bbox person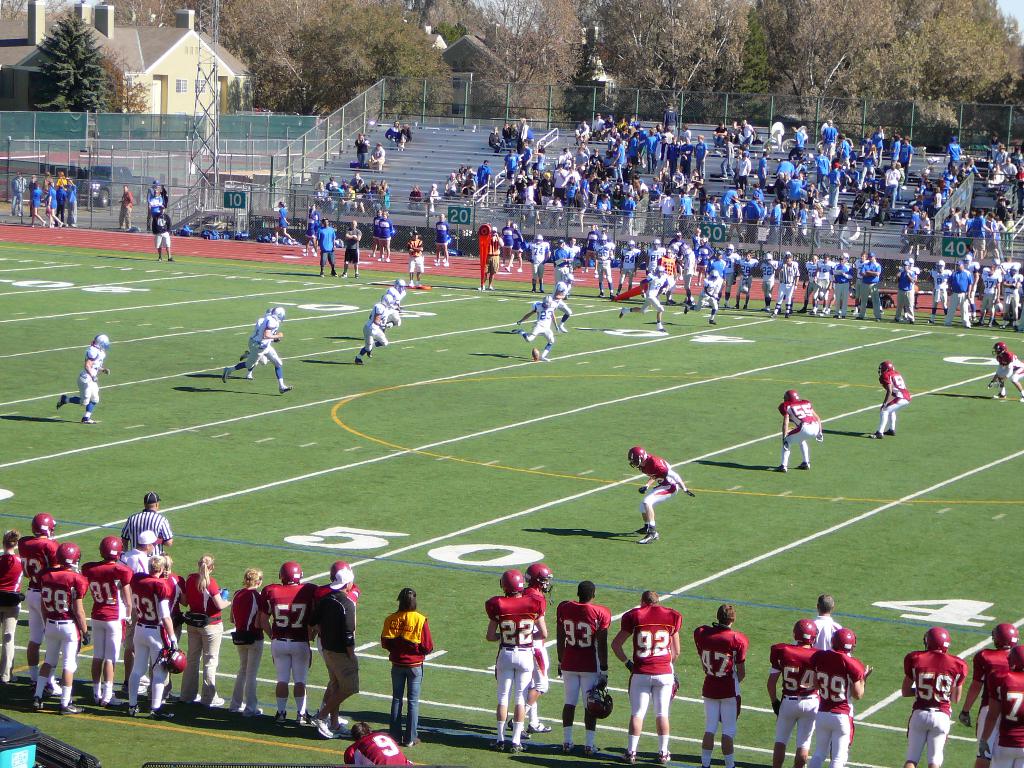
l=900, t=250, r=922, b=323
